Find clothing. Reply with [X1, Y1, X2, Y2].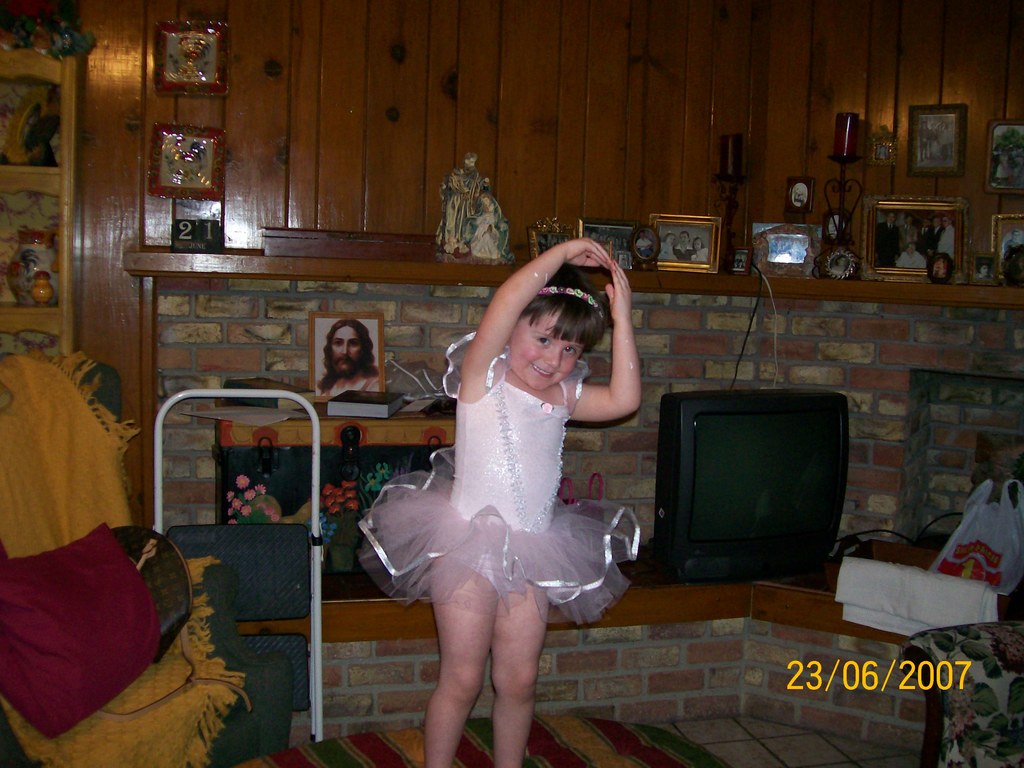
[655, 243, 673, 265].
